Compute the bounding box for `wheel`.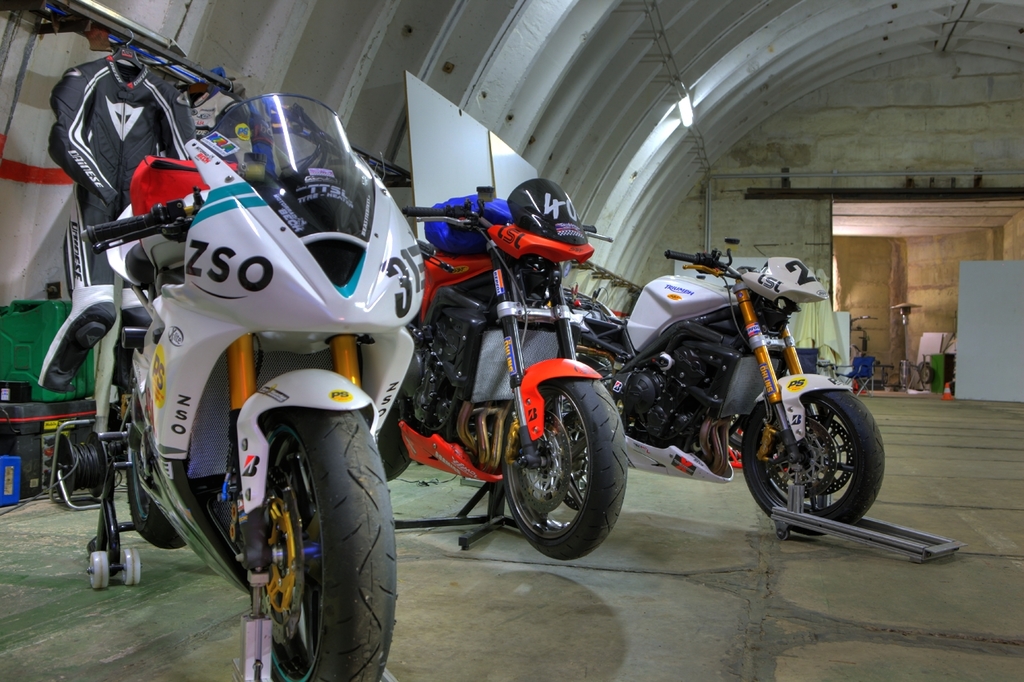
crop(123, 553, 141, 586).
